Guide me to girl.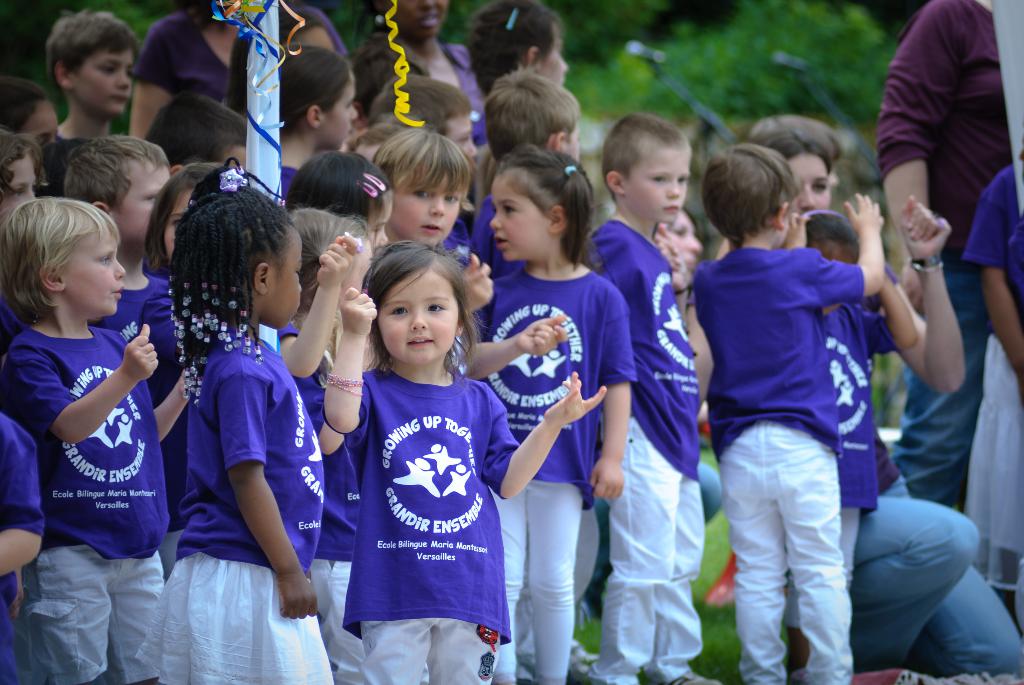
Guidance: <box>134,157,335,684</box>.
